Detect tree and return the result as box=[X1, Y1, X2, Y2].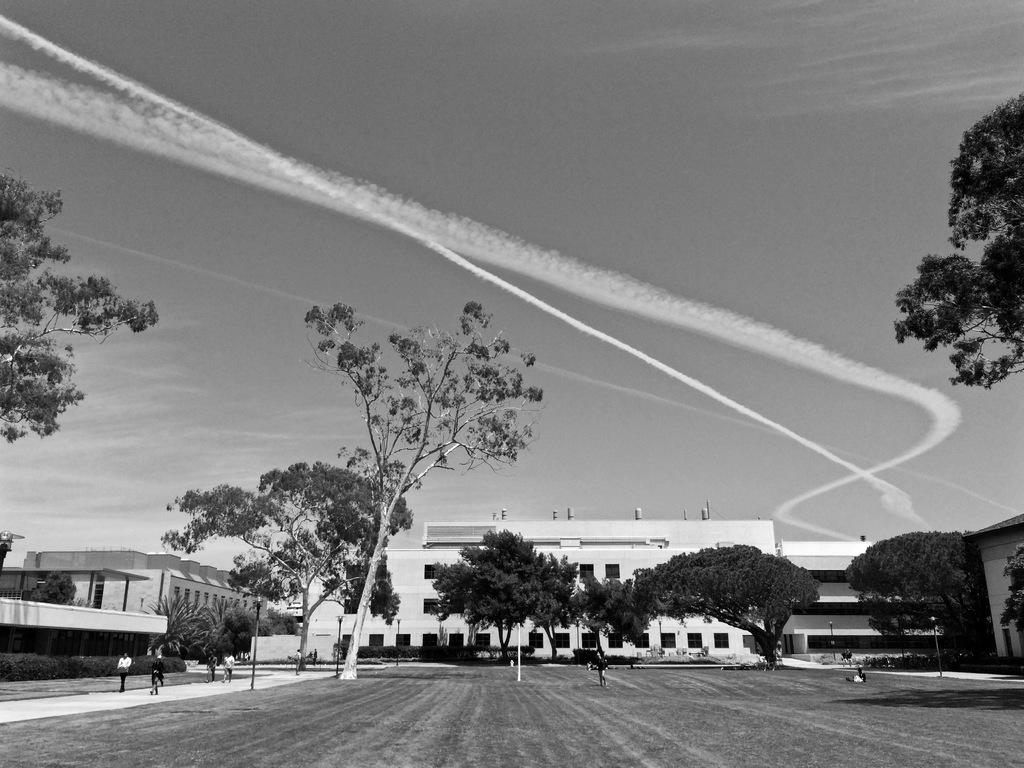
box=[554, 570, 664, 689].
